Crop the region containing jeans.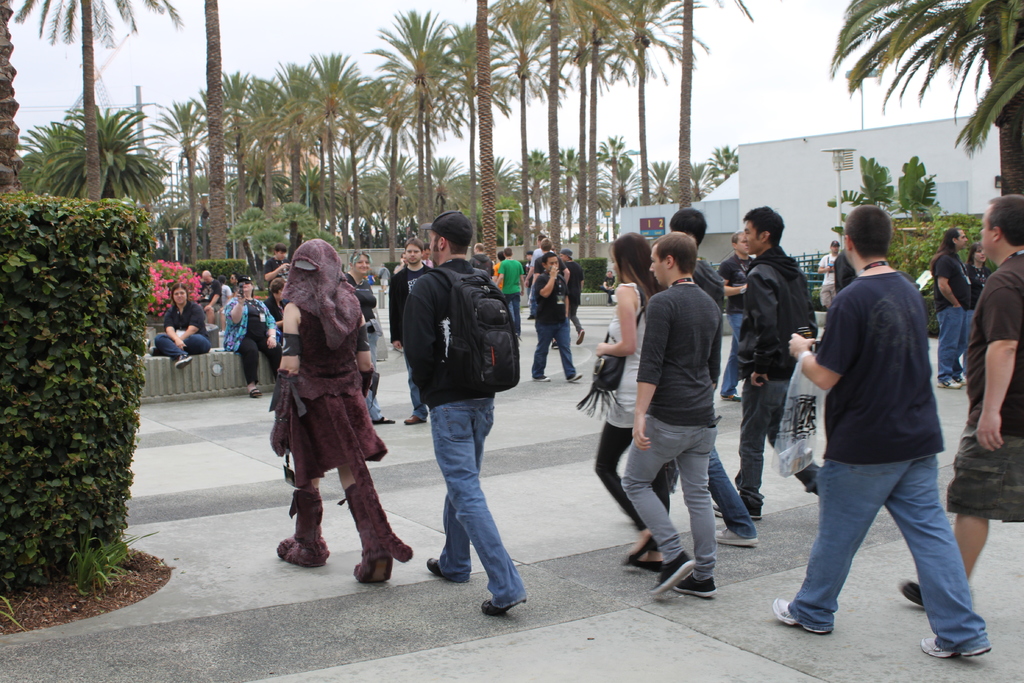
Crop region: 720 312 746 397.
